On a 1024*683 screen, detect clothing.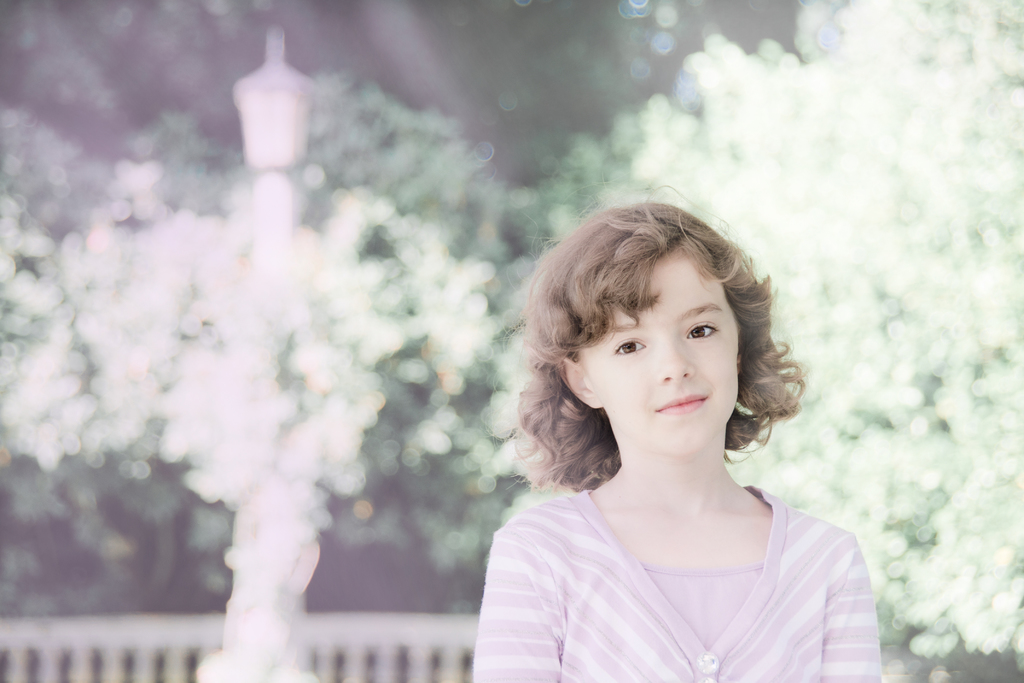
472,485,882,682.
